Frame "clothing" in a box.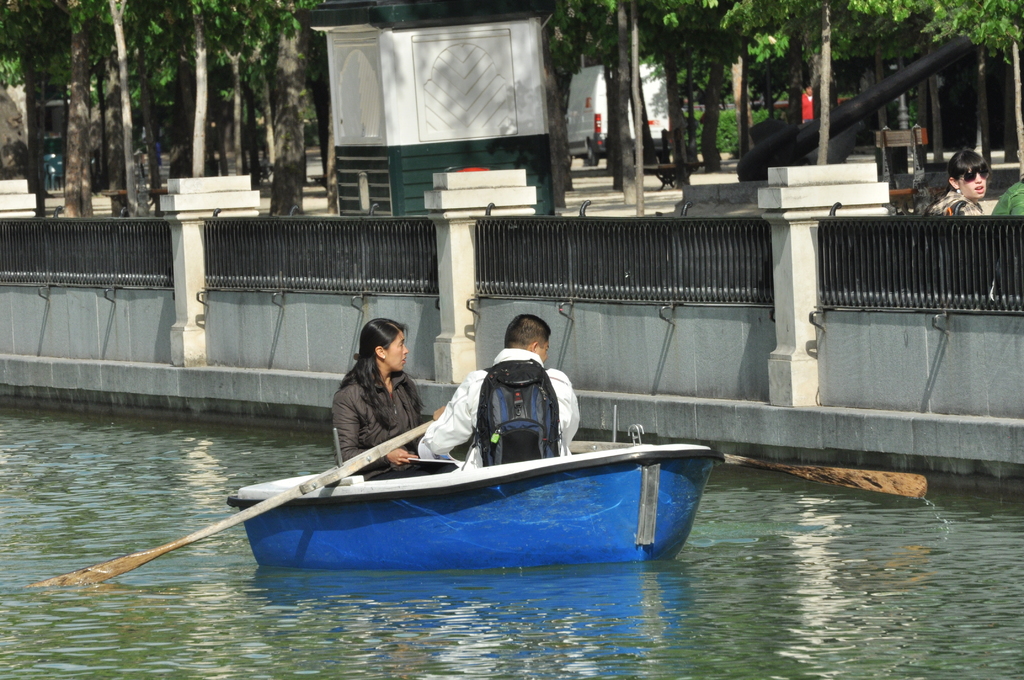
<box>984,179,1023,222</box>.
